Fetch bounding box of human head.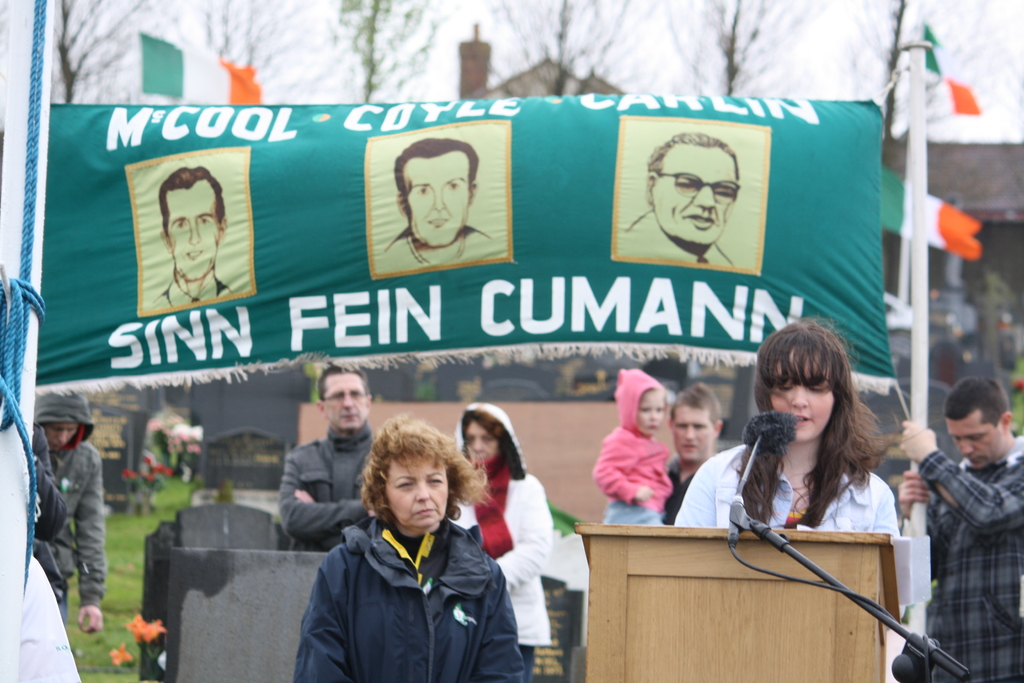
Bbox: box(456, 415, 506, 469).
